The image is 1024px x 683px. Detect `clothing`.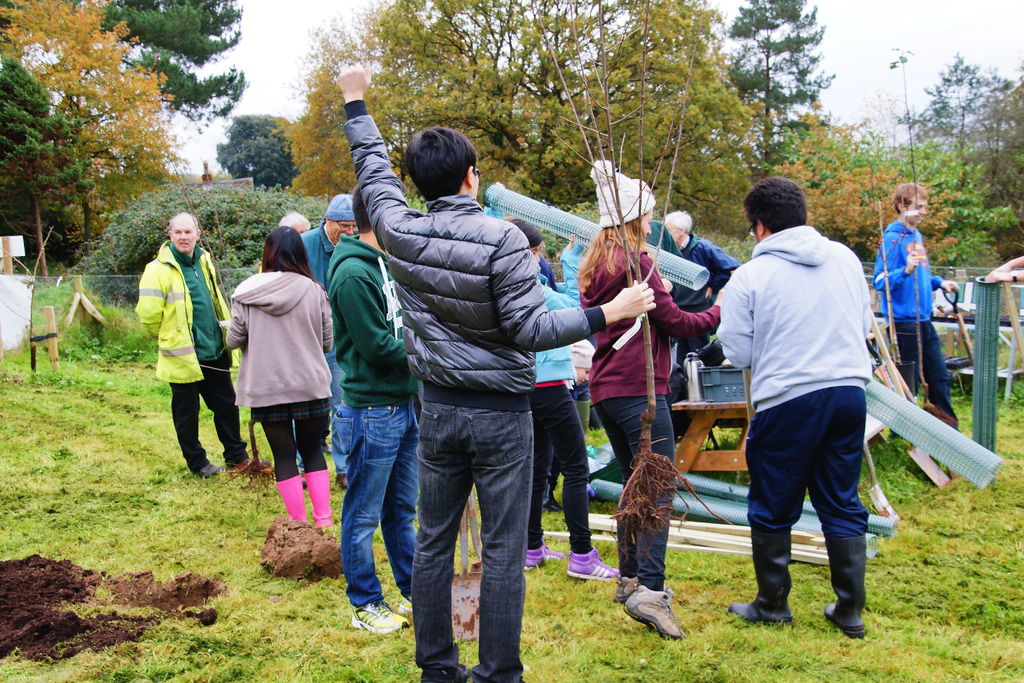
Detection: bbox=(576, 234, 724, 594).
